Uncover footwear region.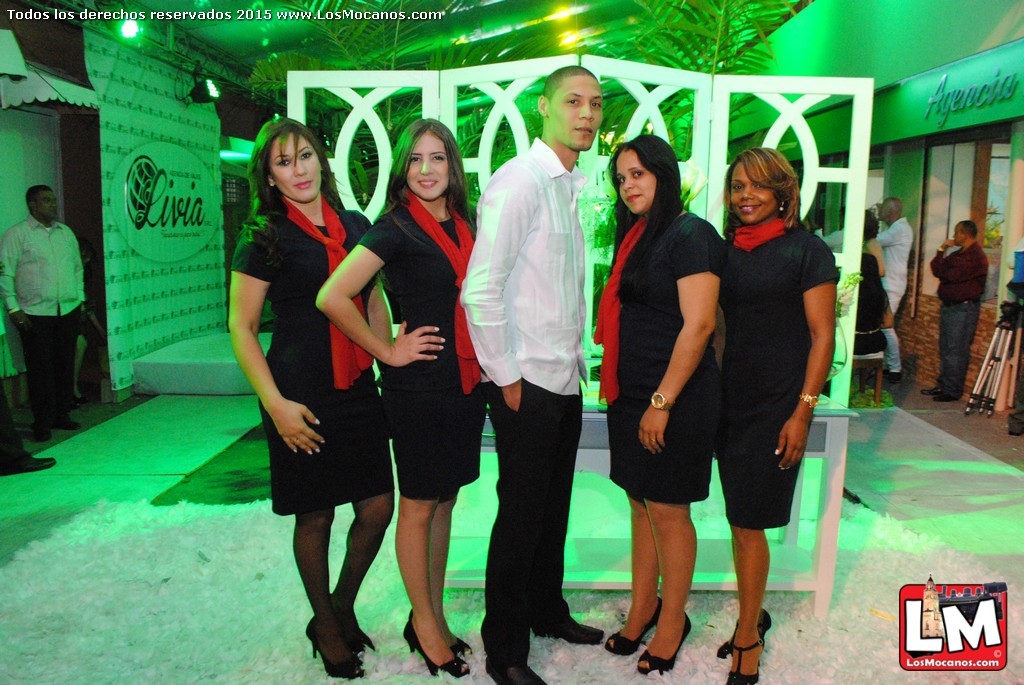
Uncovered: <bbox>32, 424, 51, 446</bbox>.
